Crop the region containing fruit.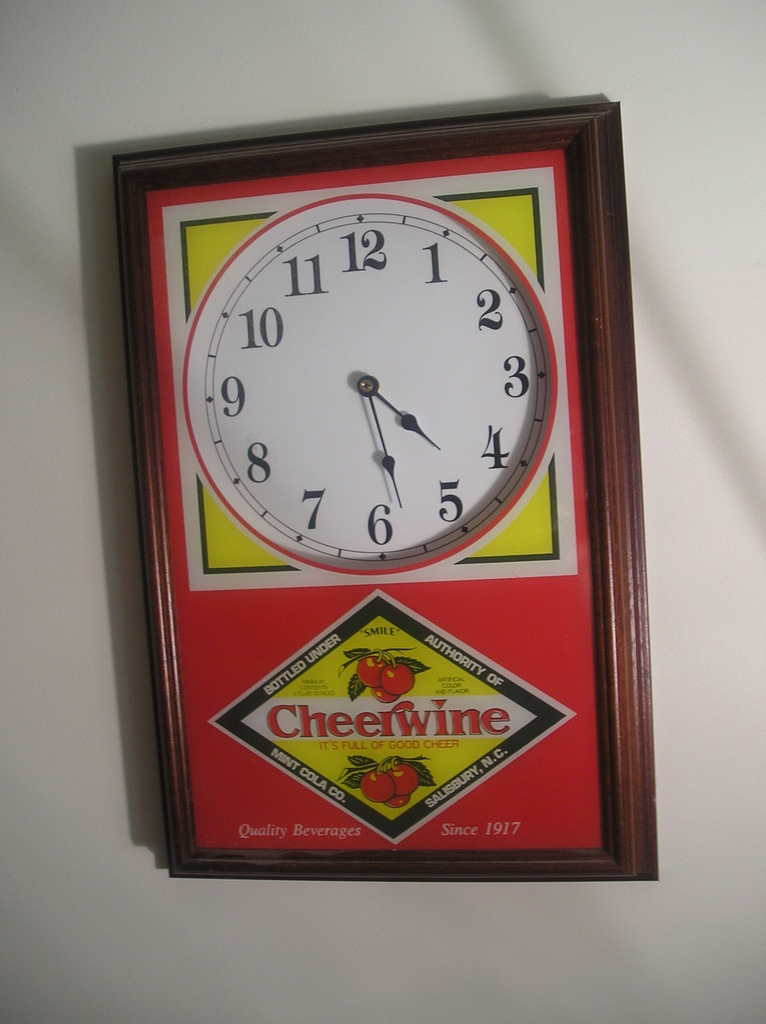
Crop region: 379 781 408 806.
